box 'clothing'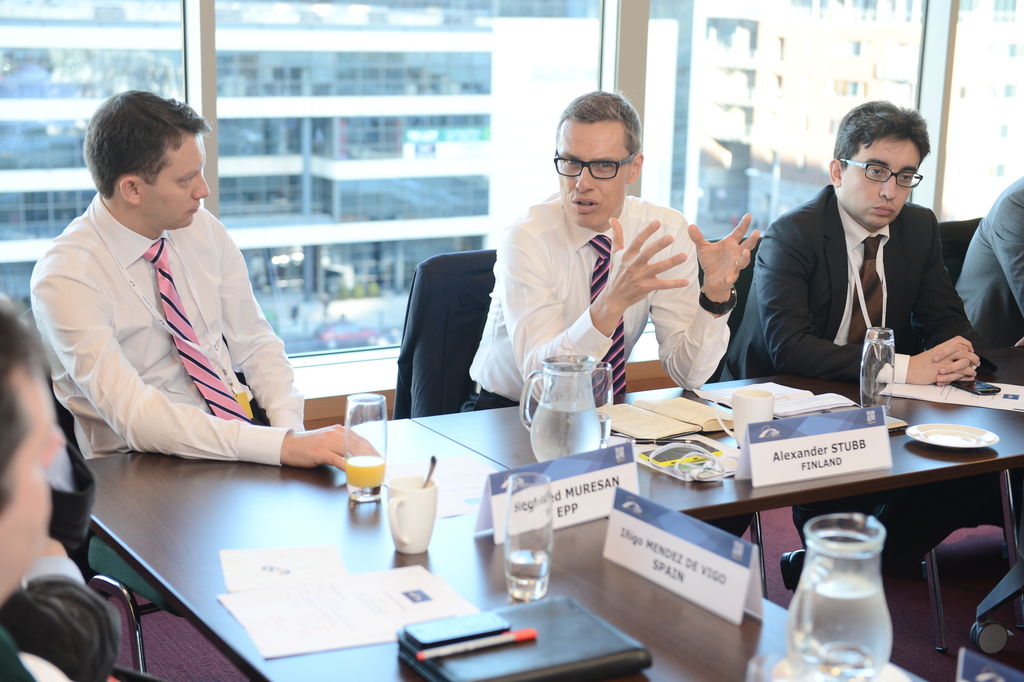
{"left": 452, "top": 190, "right": 729, "bottom": 415}
